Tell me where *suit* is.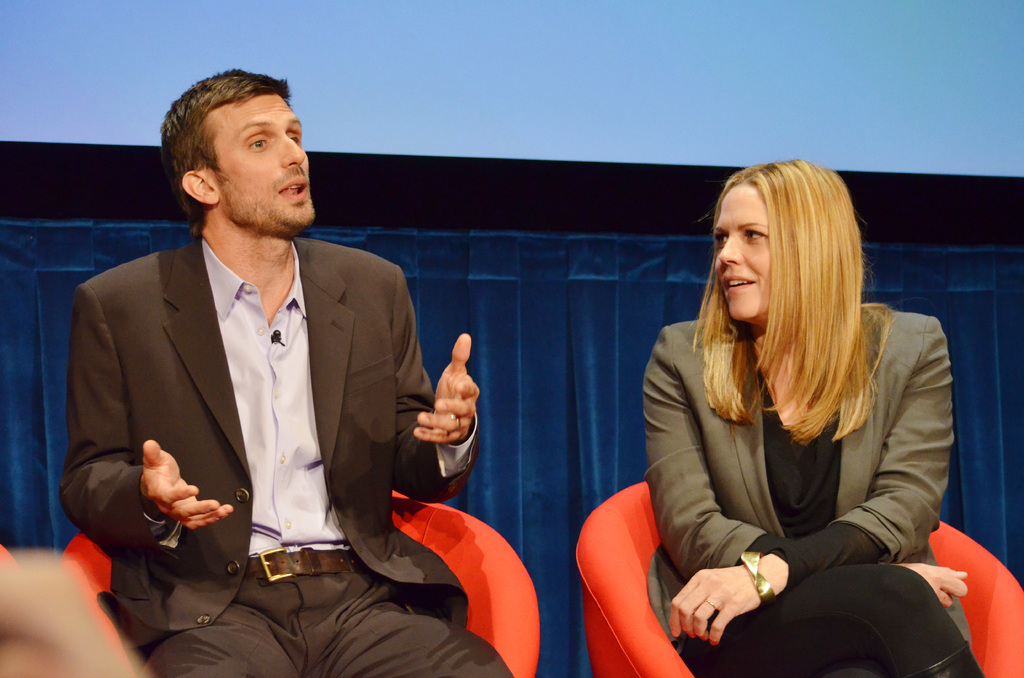
*suit* is at {"x1": 639, "y1": 300, "x2": 982, "y2": 677}.
